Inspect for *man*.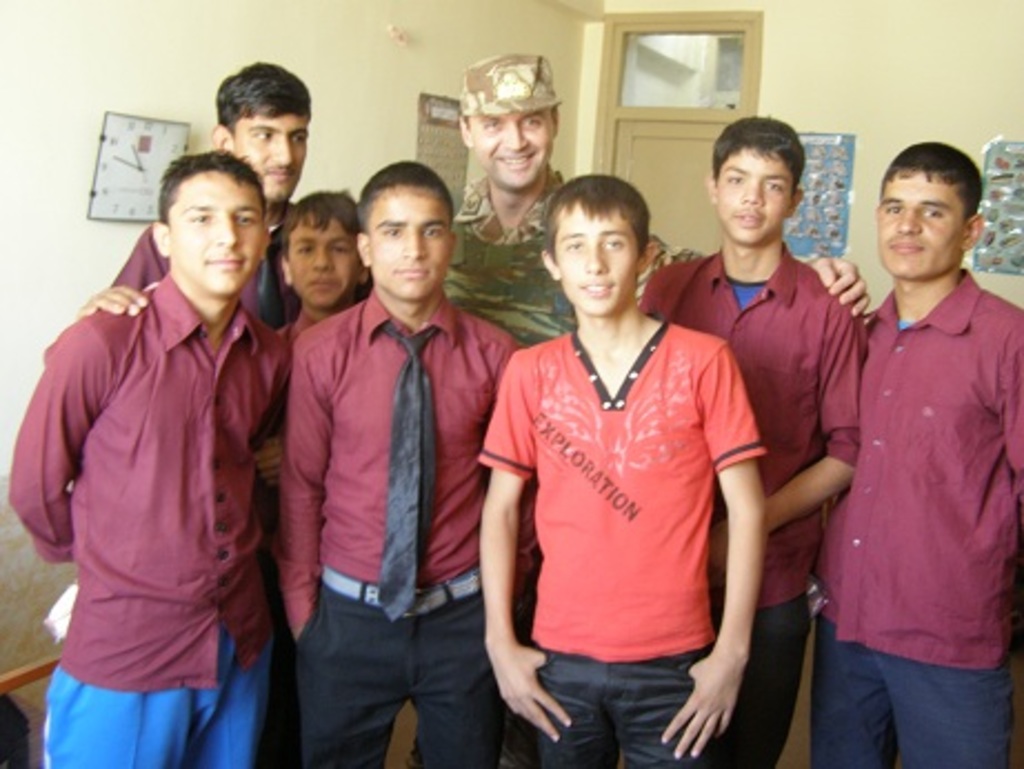
Inspection: x1=464, y1=169, x2=777, y2=767.
